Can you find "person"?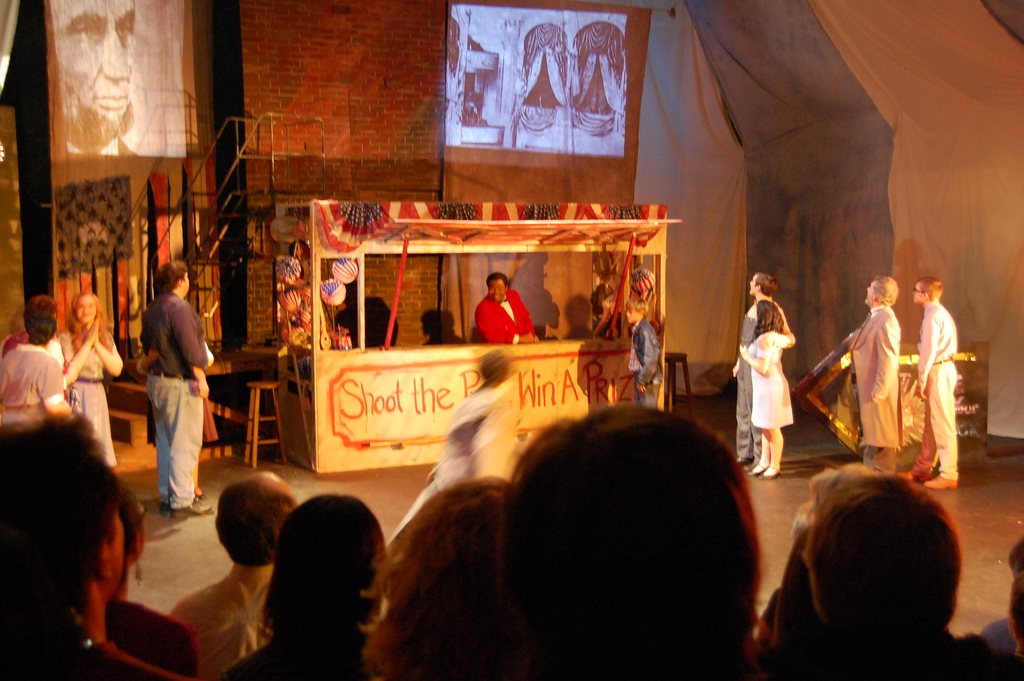
Yes, bounding box: crop(162, 475, 296, 680).
